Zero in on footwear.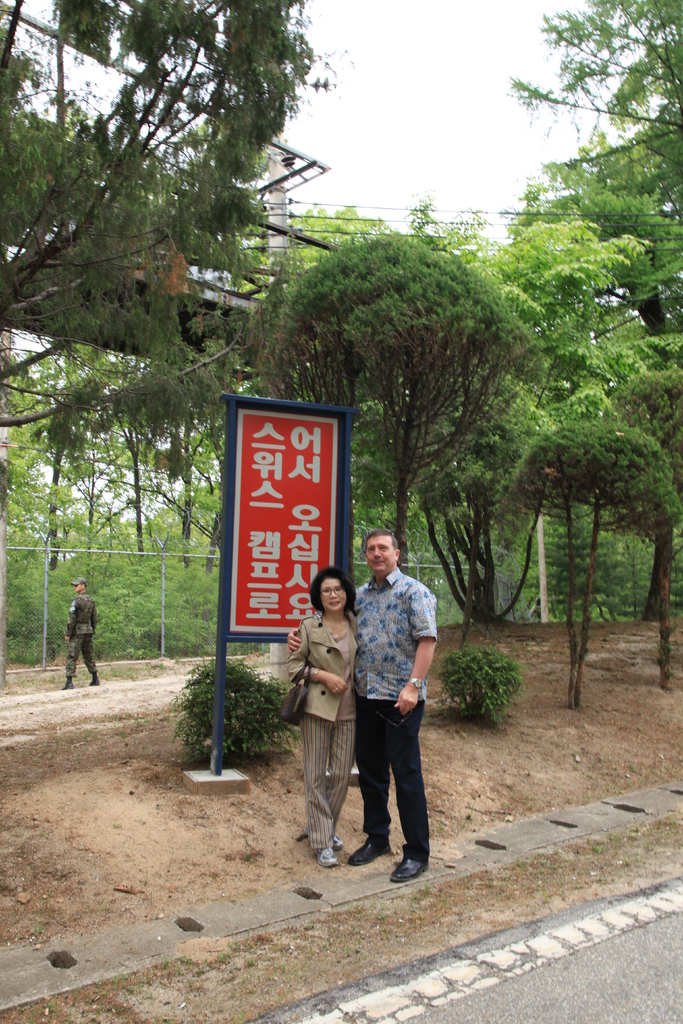
Zeroed in: <bbox>334, 837, 343, 851</bbox>.
